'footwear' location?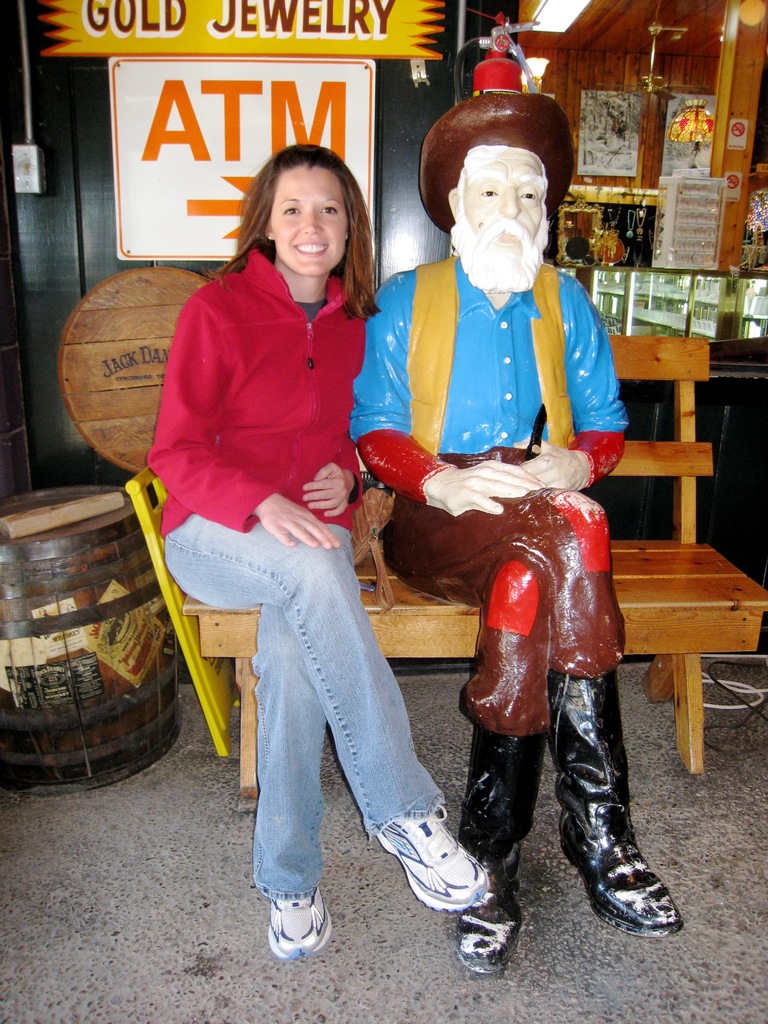
(448, 717, 546, 979)
